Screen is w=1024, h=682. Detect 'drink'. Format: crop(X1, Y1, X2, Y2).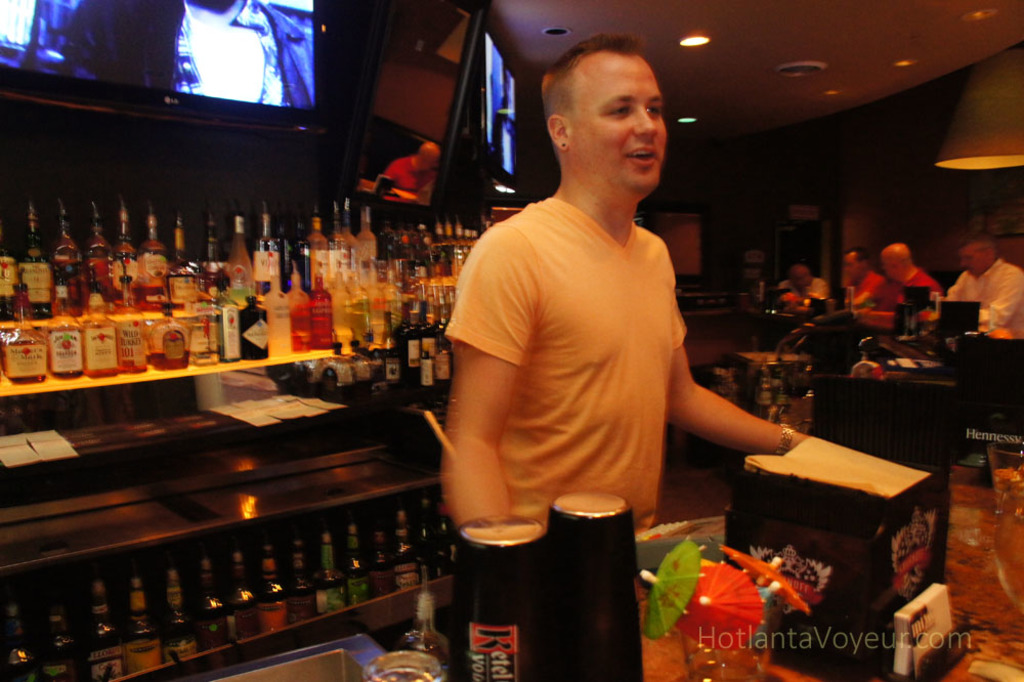
crop(311, 542, 351, 620).
